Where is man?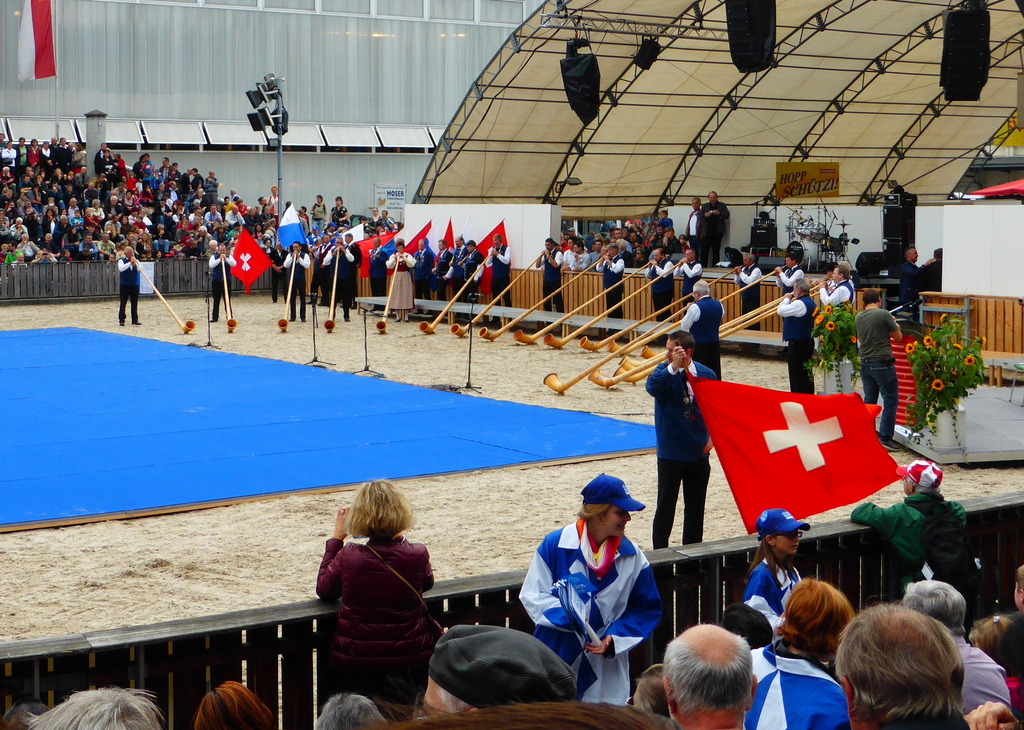
l=284, t=239, r=310, b=323.
